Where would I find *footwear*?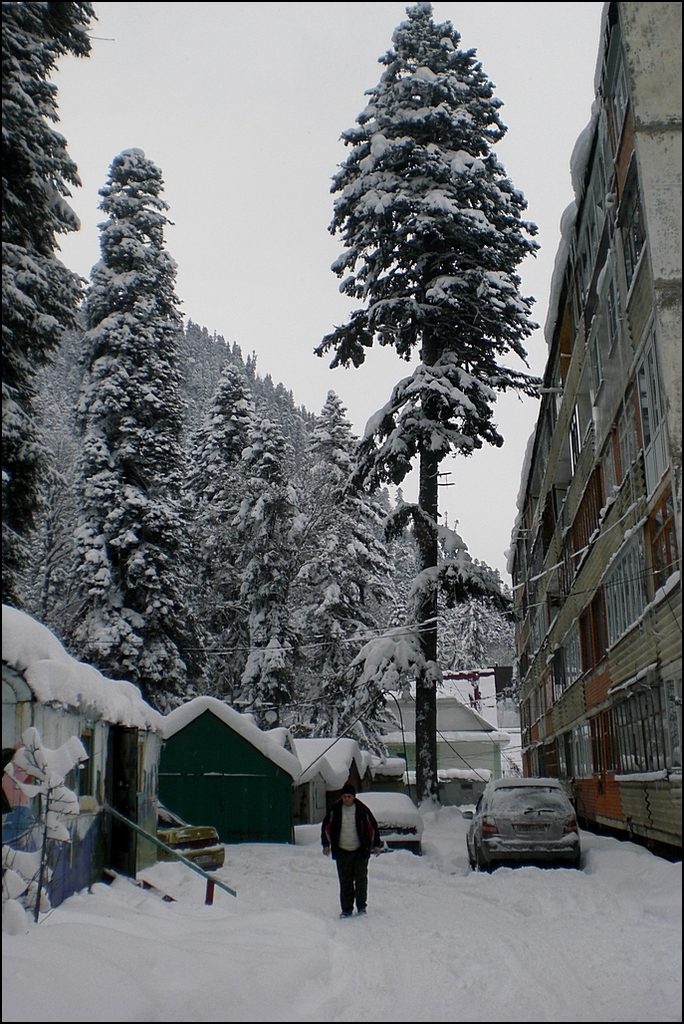
At crop(340, 910, 351, 921).
